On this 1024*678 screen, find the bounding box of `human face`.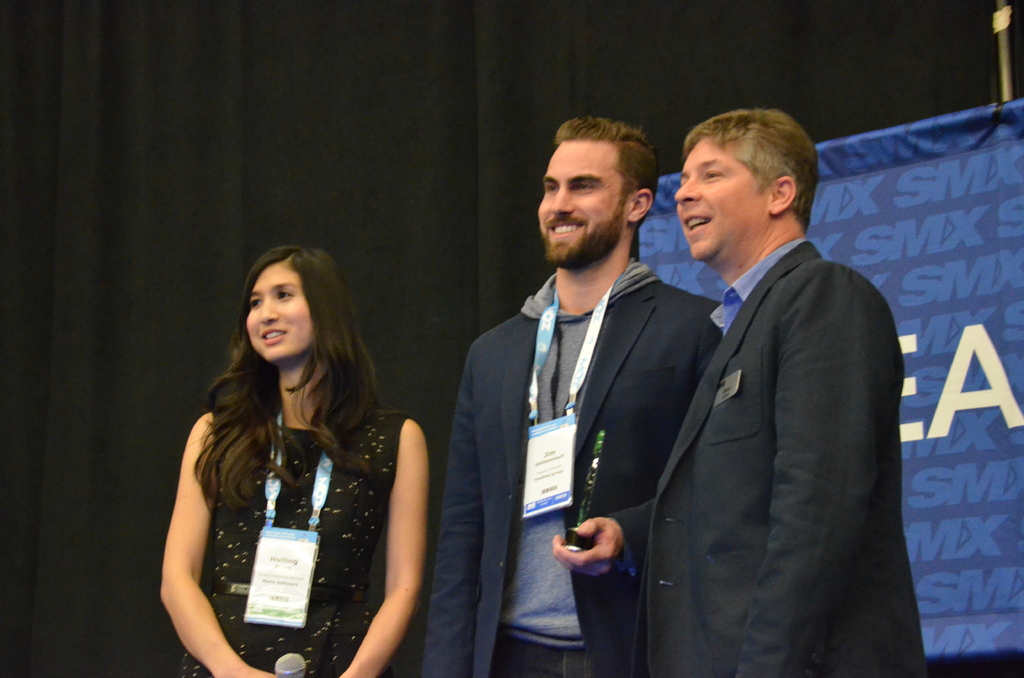
Bounding box: x1=674, y1=133, x2=767, y2=260.
